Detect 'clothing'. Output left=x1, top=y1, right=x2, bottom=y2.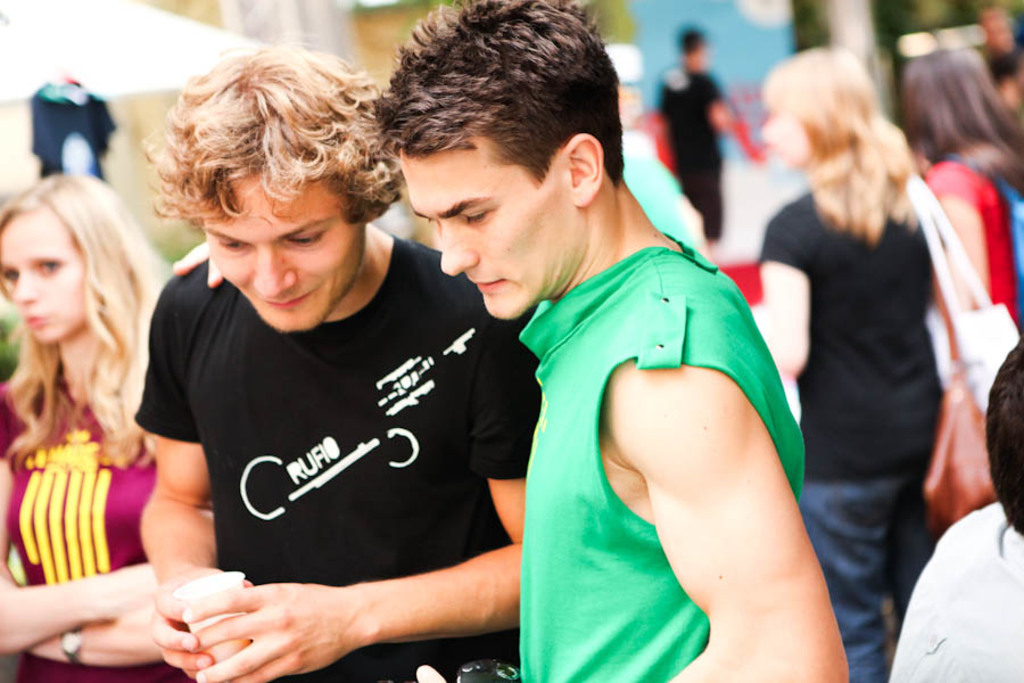
left=922, top=162, right=1023, bottom=316.
